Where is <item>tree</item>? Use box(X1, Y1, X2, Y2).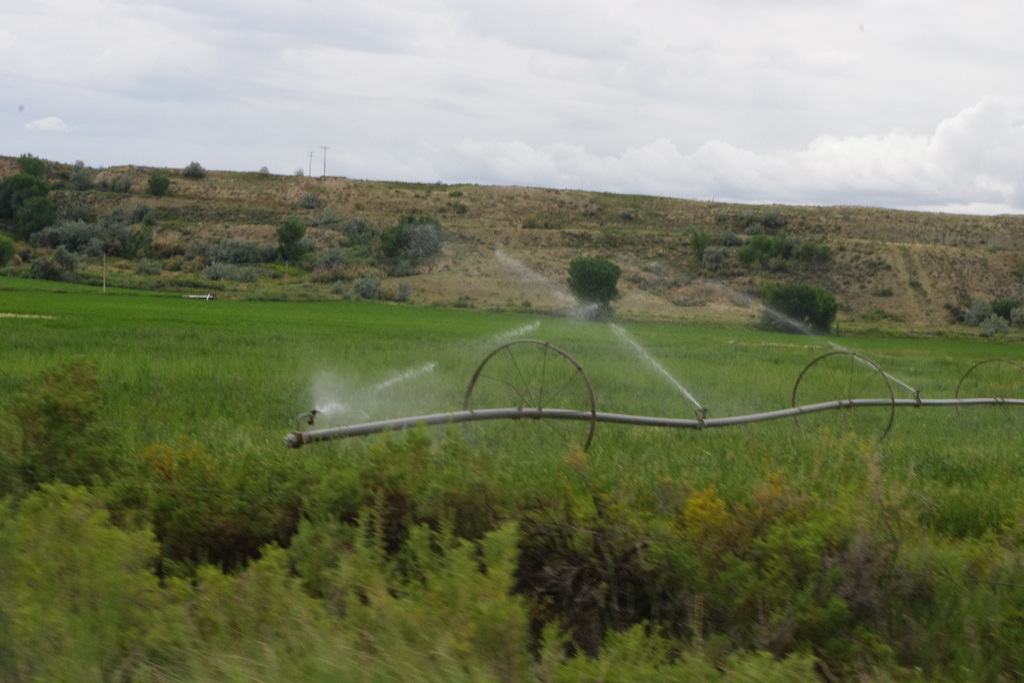
box(572, 250, 641, 329).
